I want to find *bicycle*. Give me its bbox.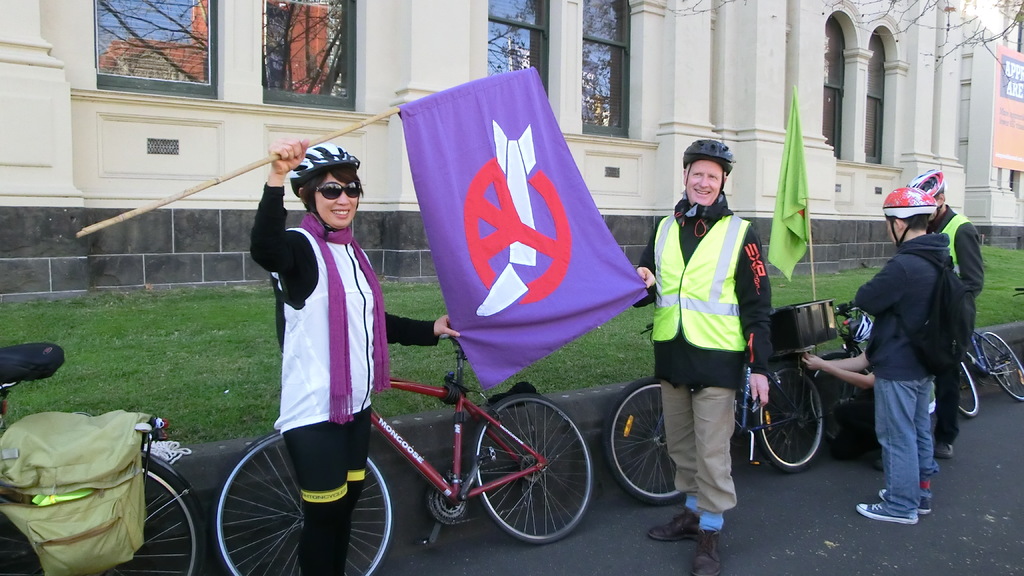
pyautogui.locateOnScreen(0, 340, 212, 575).
